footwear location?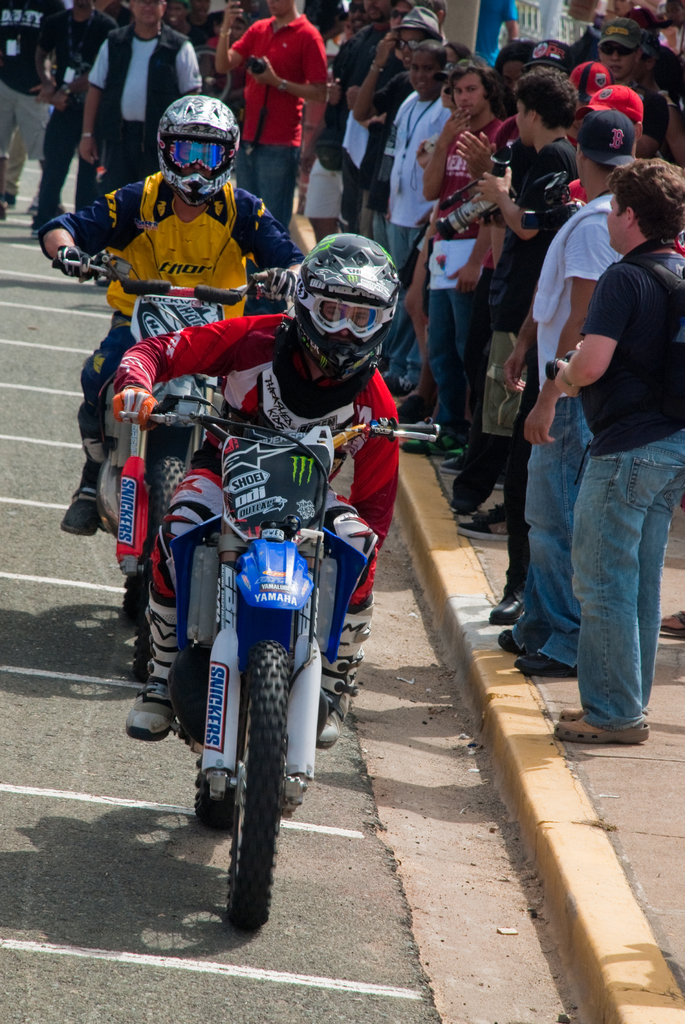
detection(460, 517, 509, 547)
